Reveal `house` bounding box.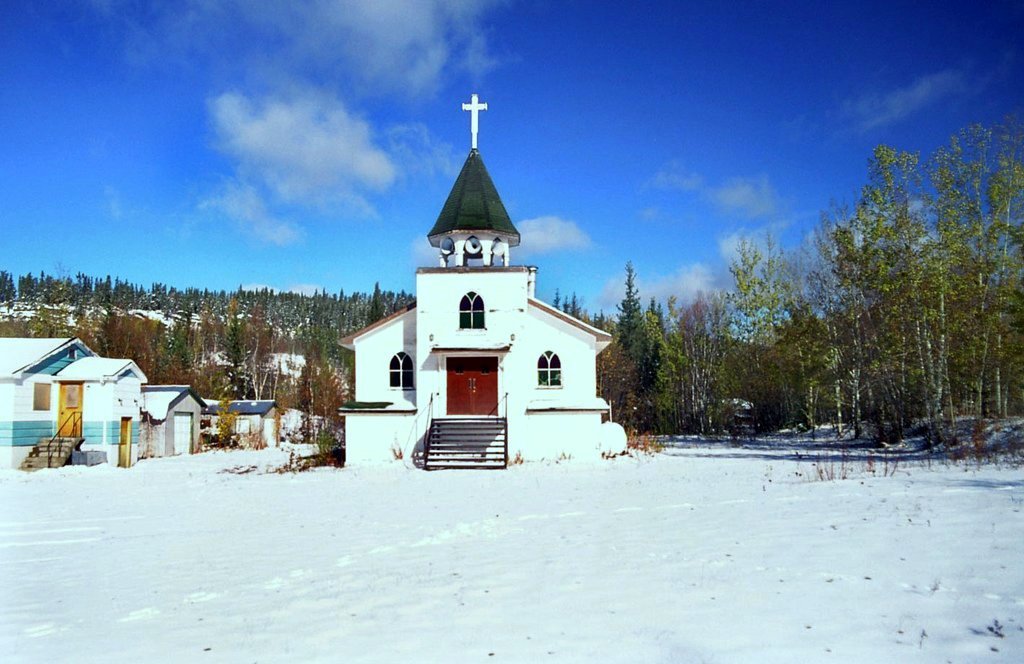
Revealed: box(203, 397, 271, 449).
